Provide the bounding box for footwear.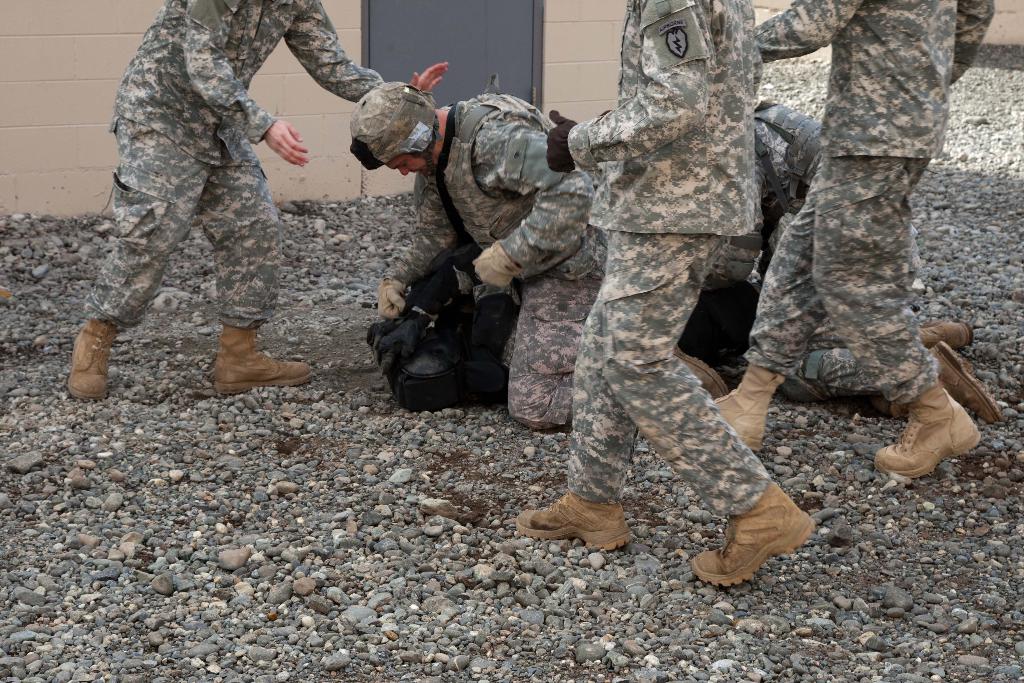
916:320:971:352.
